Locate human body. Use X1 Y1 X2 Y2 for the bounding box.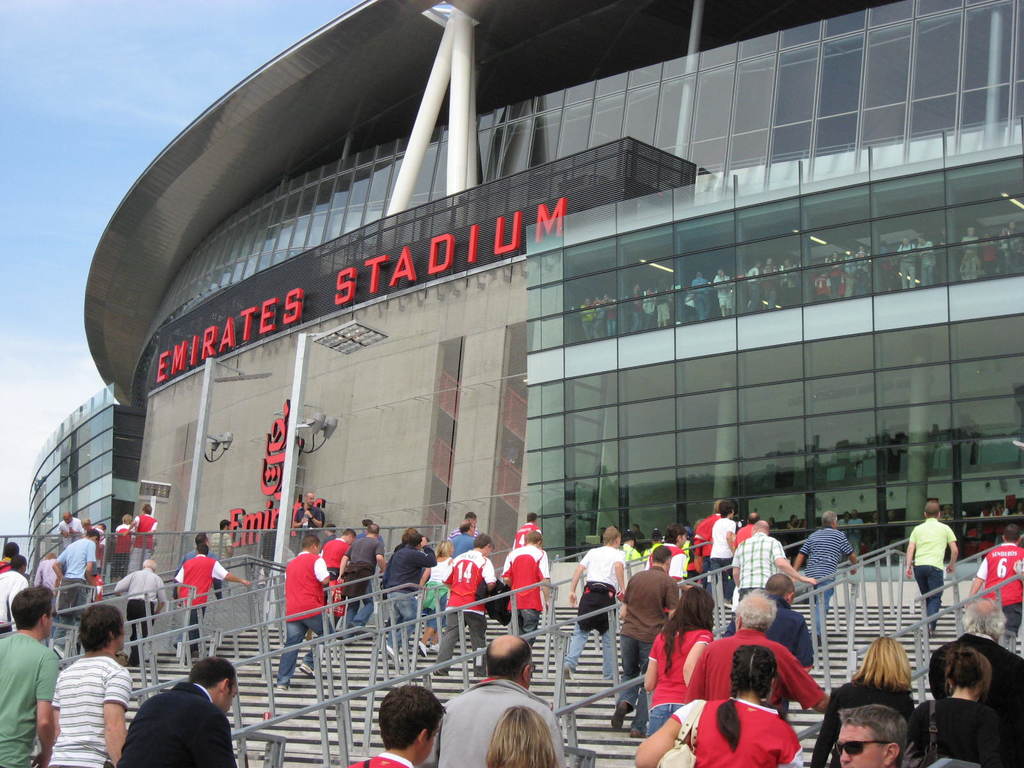
116 657 237 765.
